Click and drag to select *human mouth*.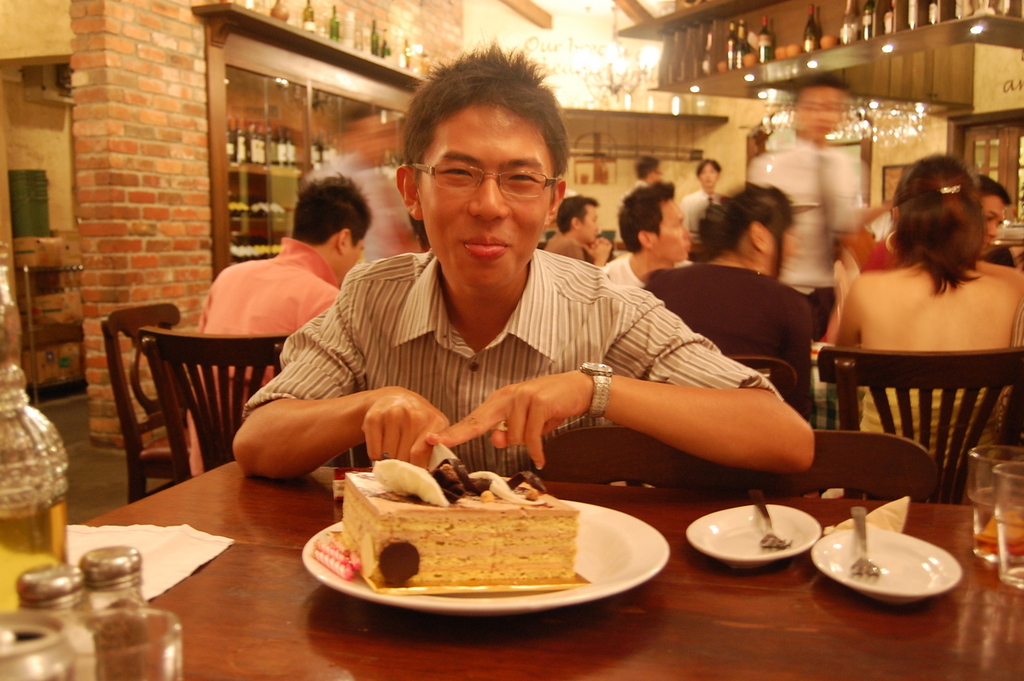
Selection: 588/228/596/240.
